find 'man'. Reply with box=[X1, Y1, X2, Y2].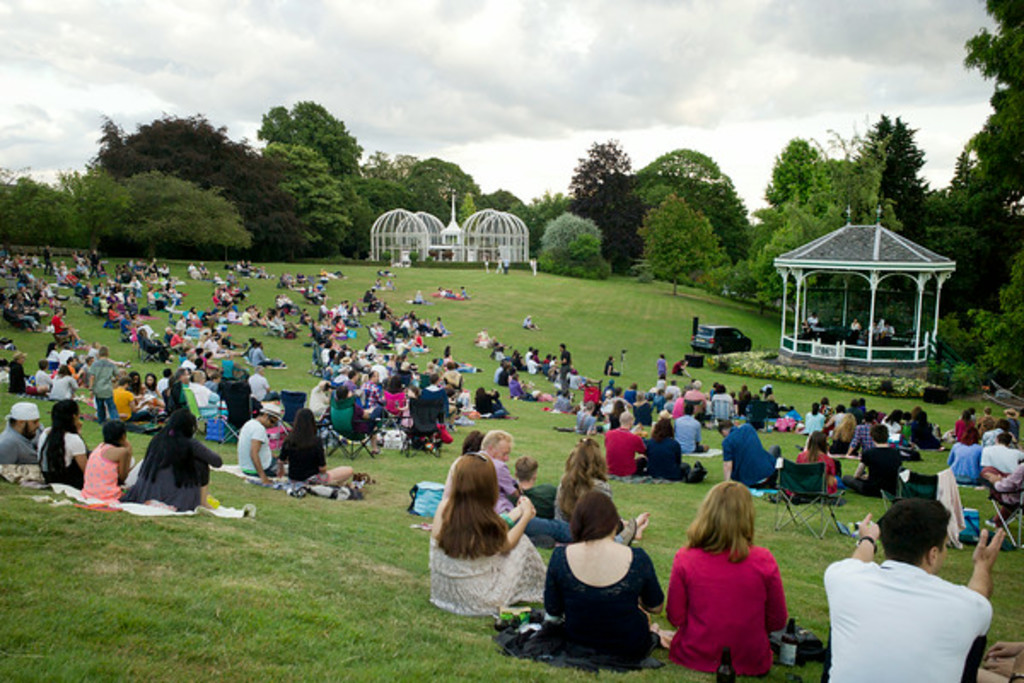
box=[672, 406, 712, 452].
